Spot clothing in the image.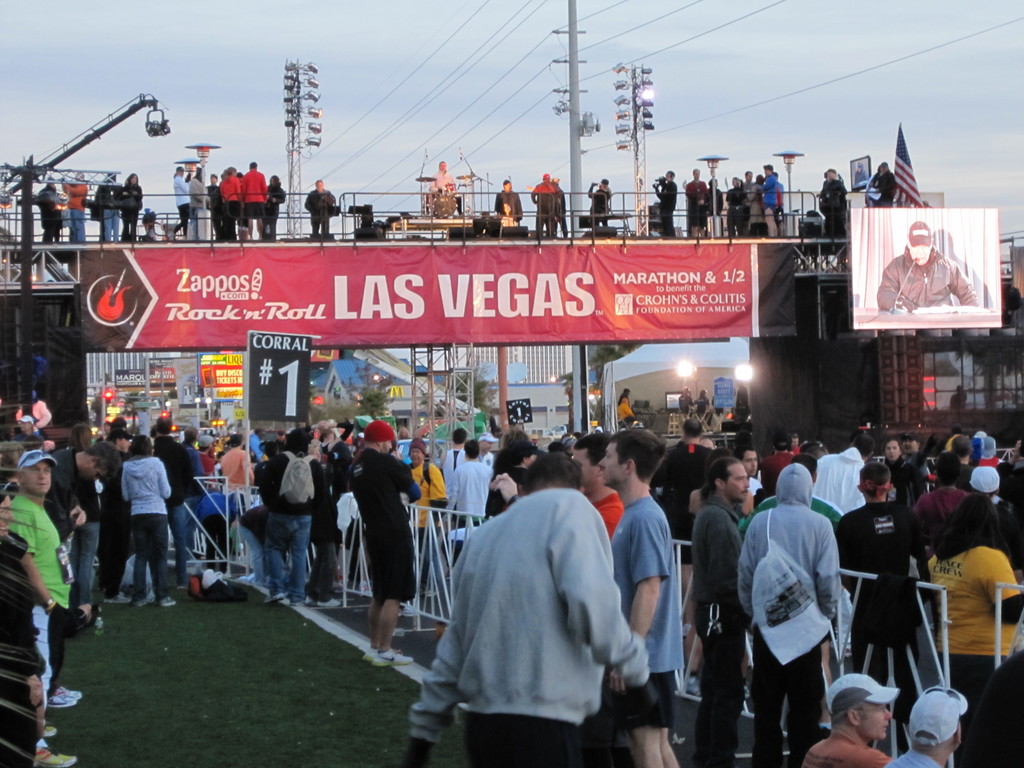
clothing found at x1=559, y1=190, x2=567, y2=234.
